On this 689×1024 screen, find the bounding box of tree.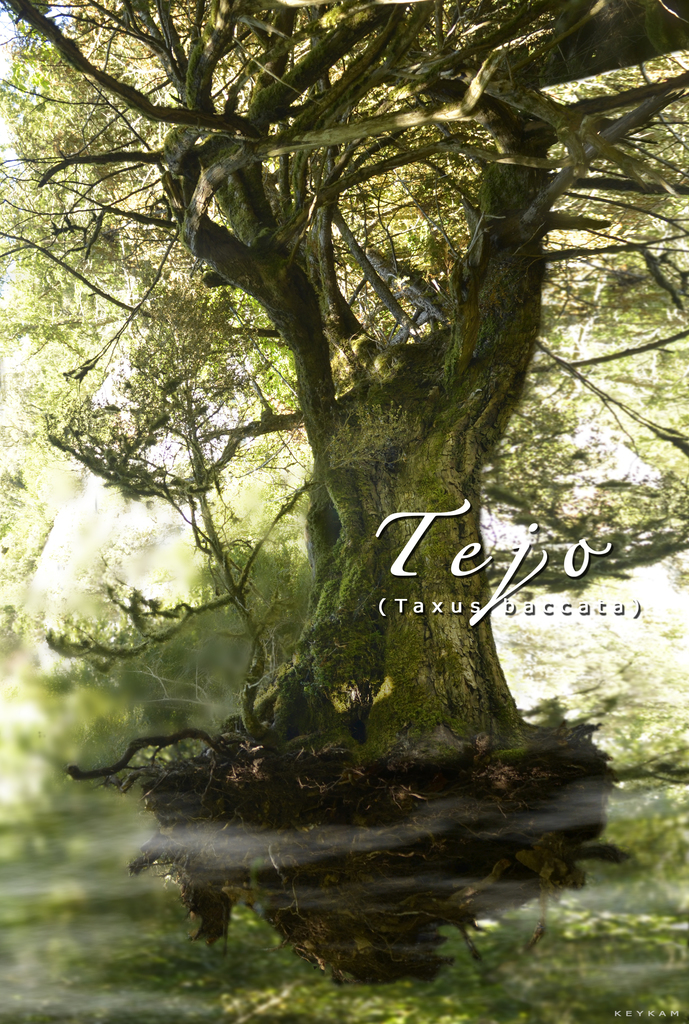
Bounding box: {"x1": 0, "y1": 0, "x2": 688, "y2": 774}.
